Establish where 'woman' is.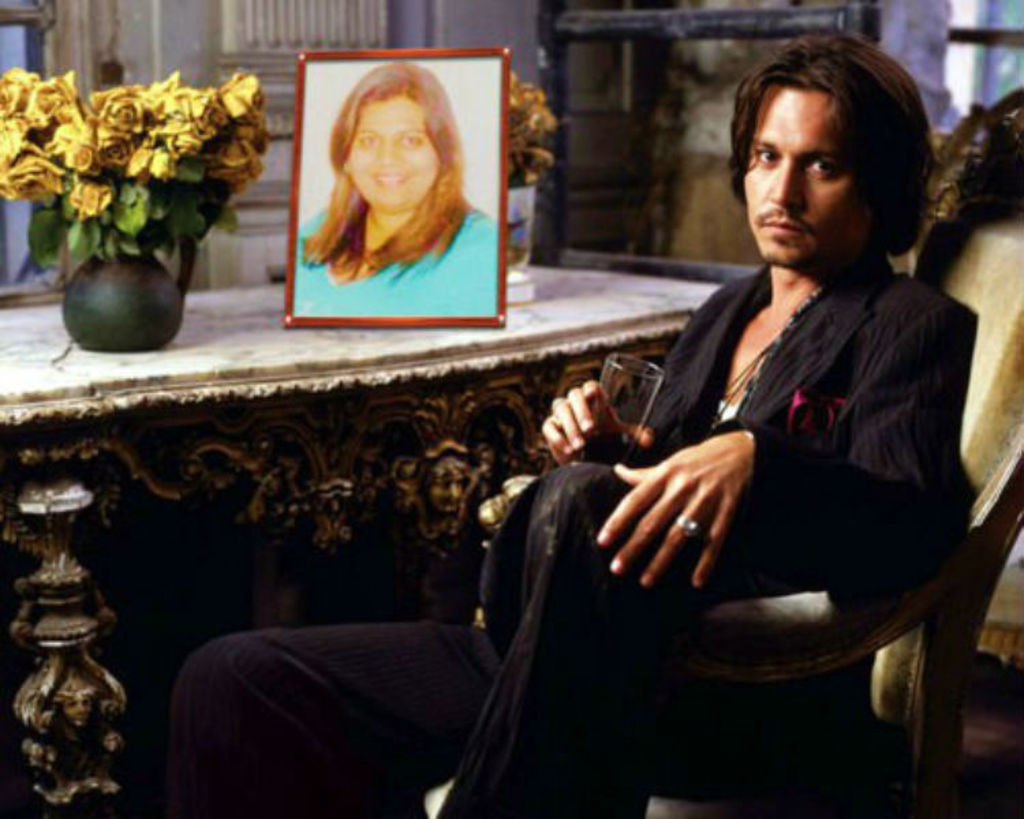
Established at <box>288,59,504,328</box>.
